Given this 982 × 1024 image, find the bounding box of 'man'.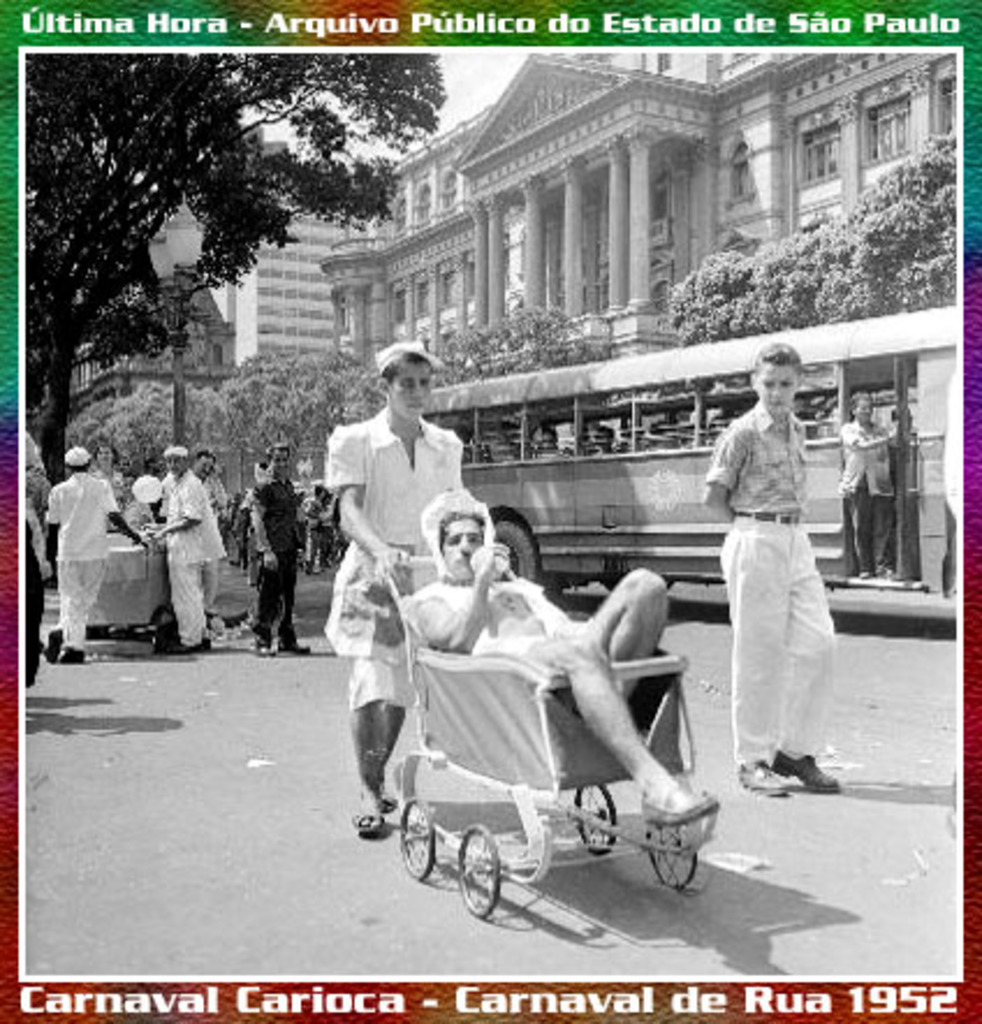
box=[30, 445, 125, 667].
